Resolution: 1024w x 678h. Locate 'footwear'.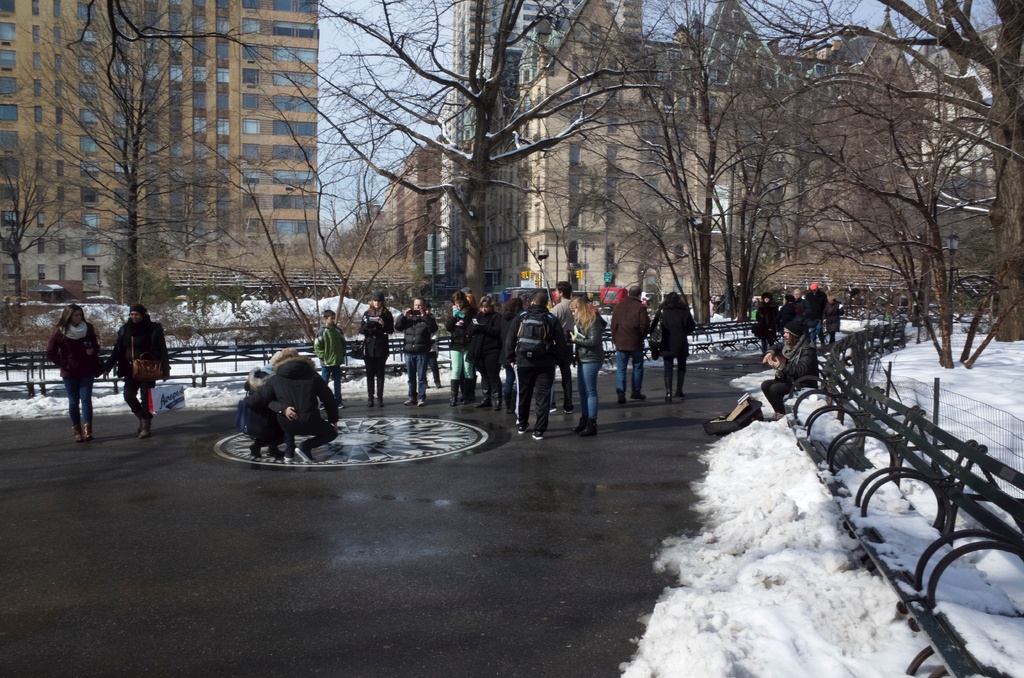
left=764, top=411, right=783, bottom=423.
